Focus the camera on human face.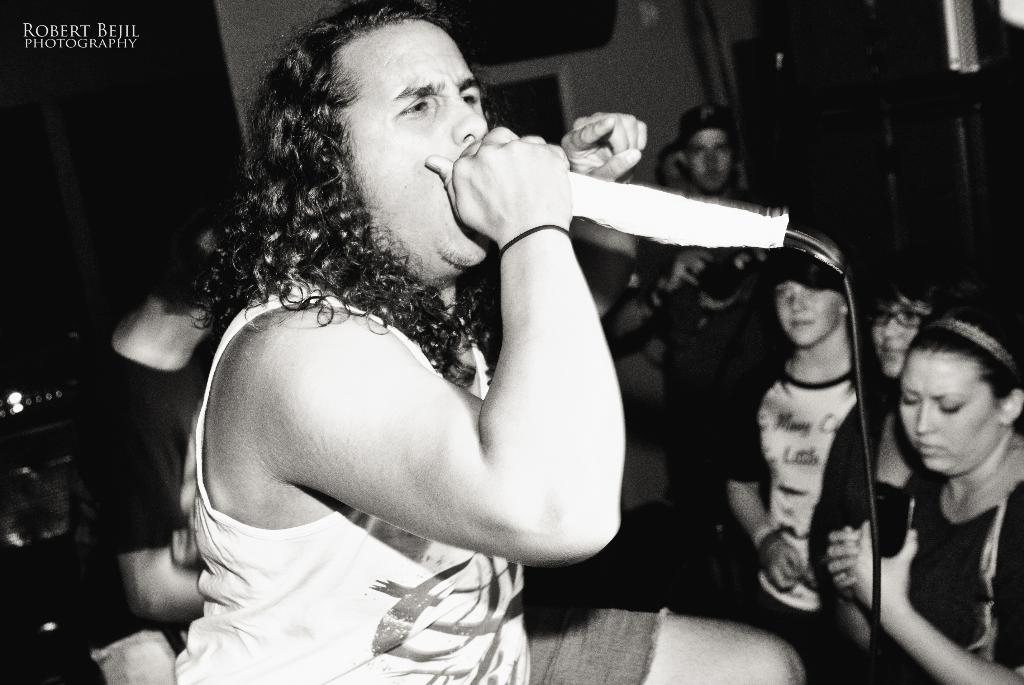
Focus region: BBox(872, 300, 924, 380).
